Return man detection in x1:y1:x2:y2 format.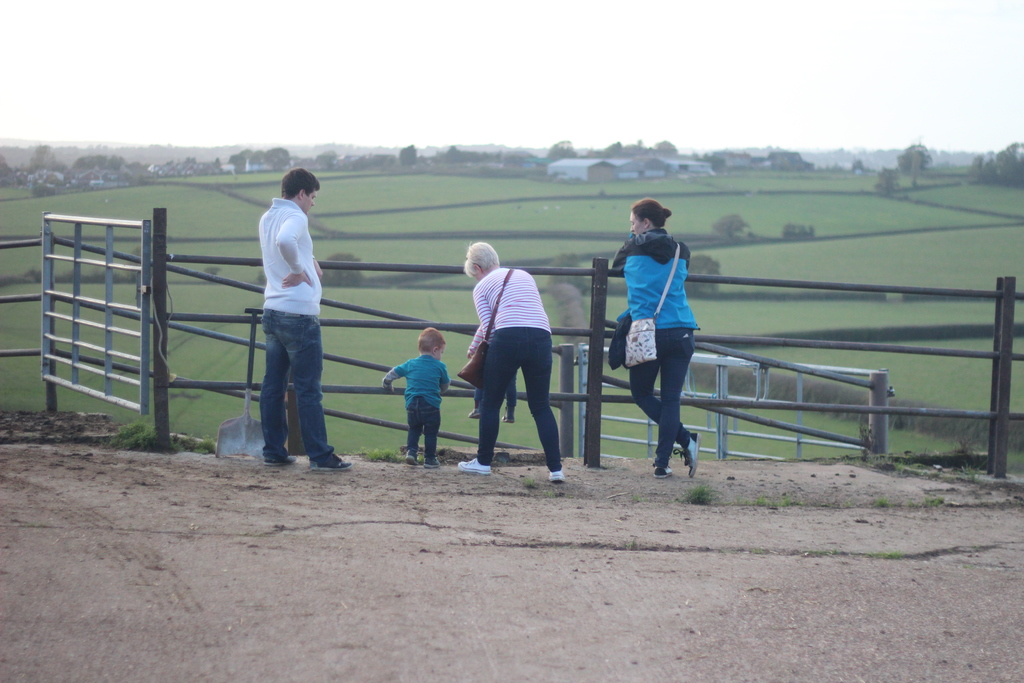
241:160:337:473.
